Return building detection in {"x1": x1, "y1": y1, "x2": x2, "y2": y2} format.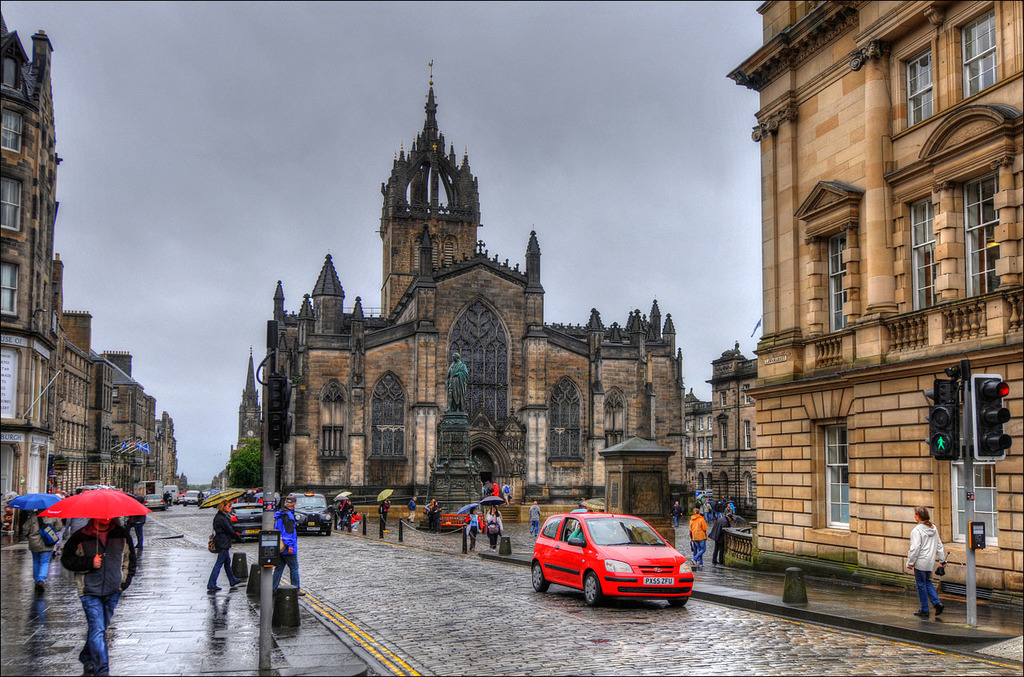
{"x1": 232, "y1": 348, "x2": 264, "y2": 487}.
